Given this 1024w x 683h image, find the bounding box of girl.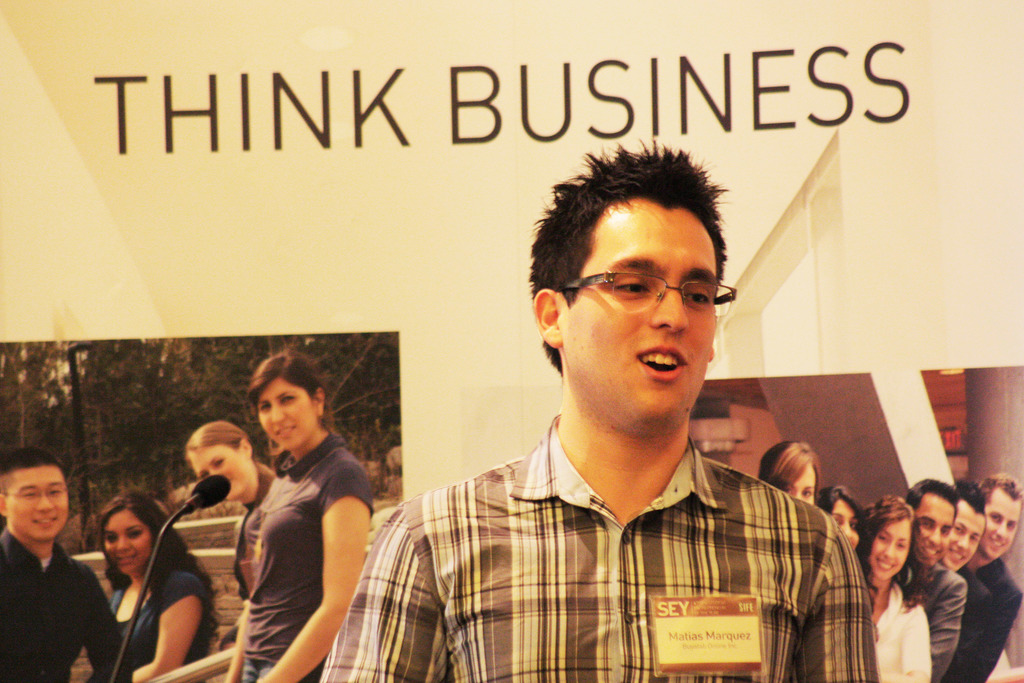
<bbox>758, 441, 820, 507</bbox>.
